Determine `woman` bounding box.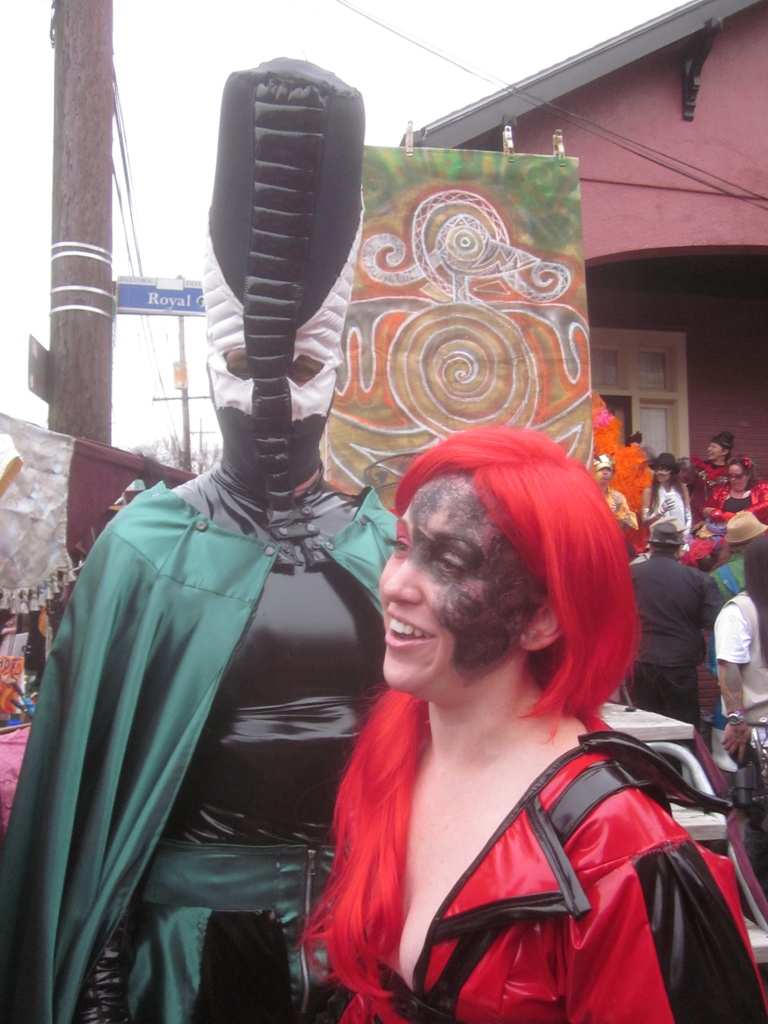
Determined: bbox(288, 393, 728, 1009).
